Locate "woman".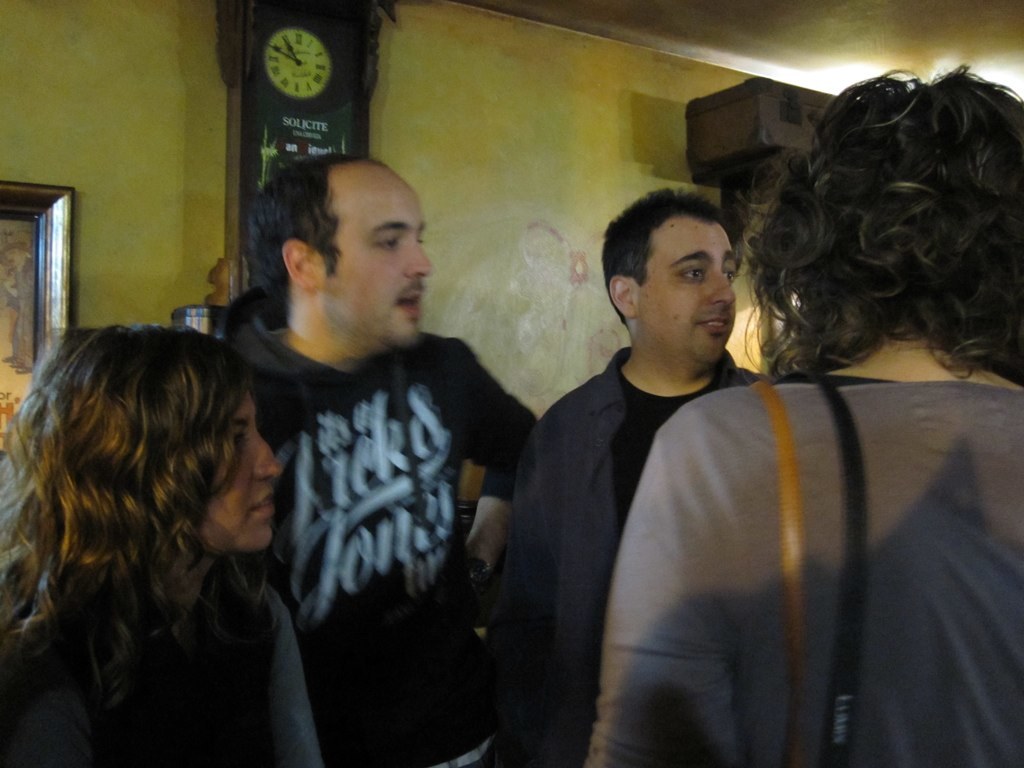
Bounding box: l=585, t=58, r=1023, b=767.
